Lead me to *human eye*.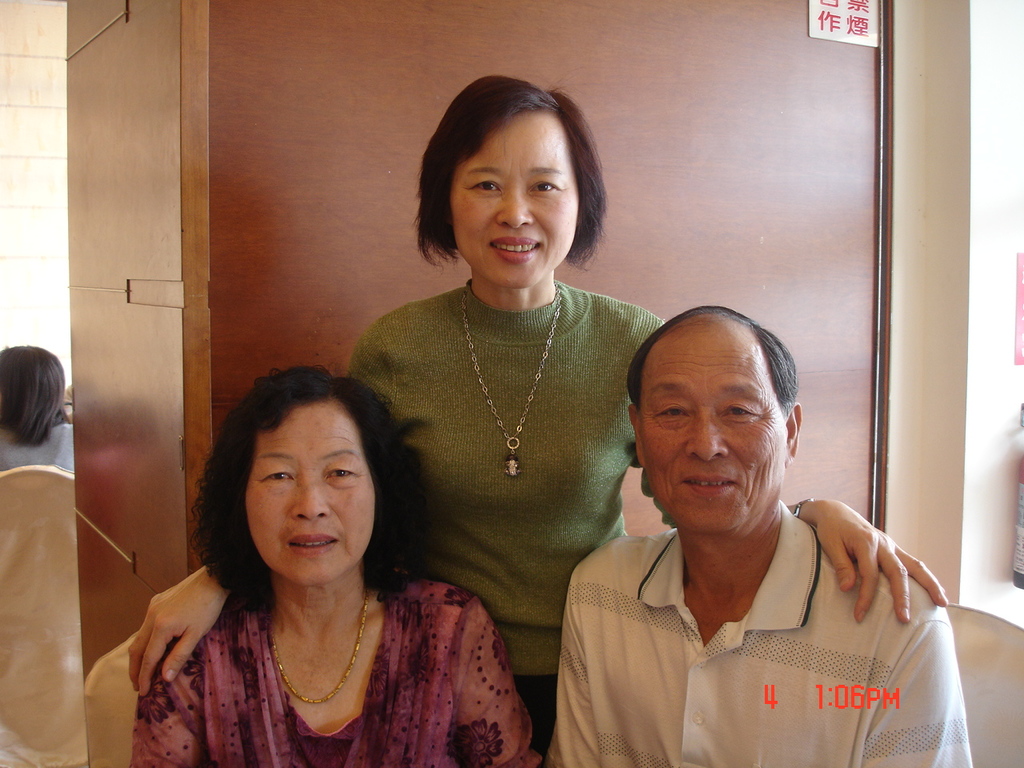
Lead to l=718, t=402, r=758, b=421.
